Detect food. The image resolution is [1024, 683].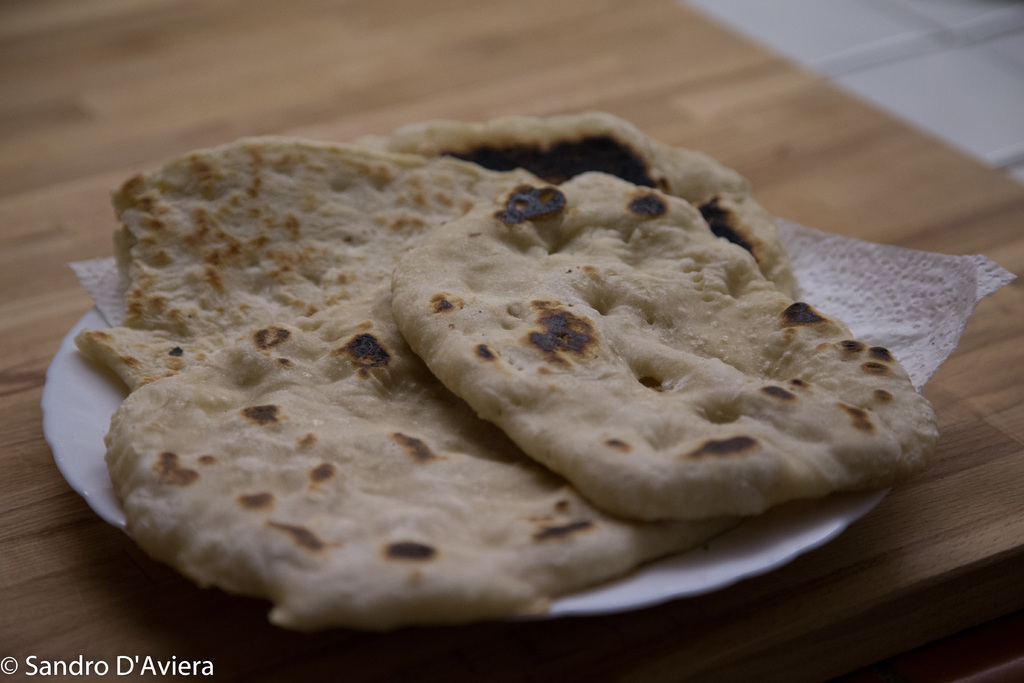
region(76, 115, 796, 632).
